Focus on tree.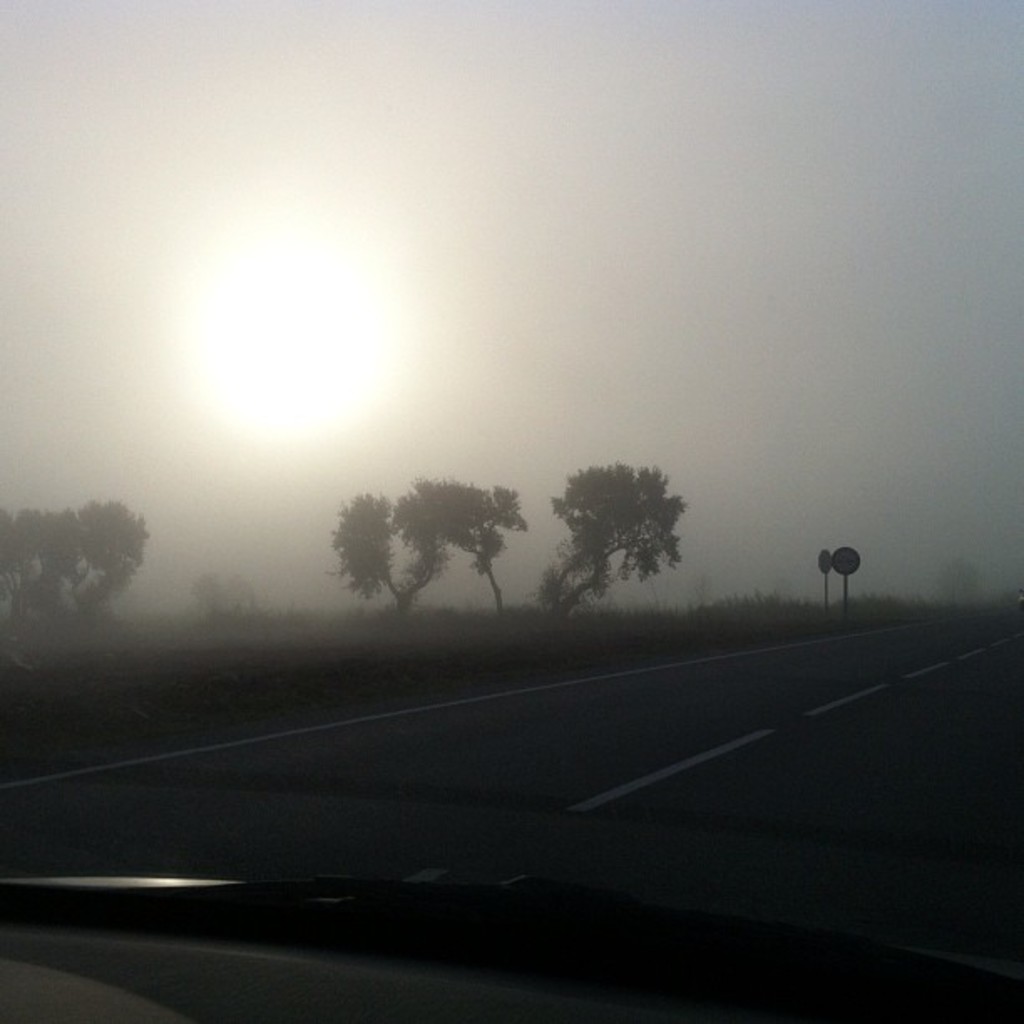
Focused at [335,492,450,611].
